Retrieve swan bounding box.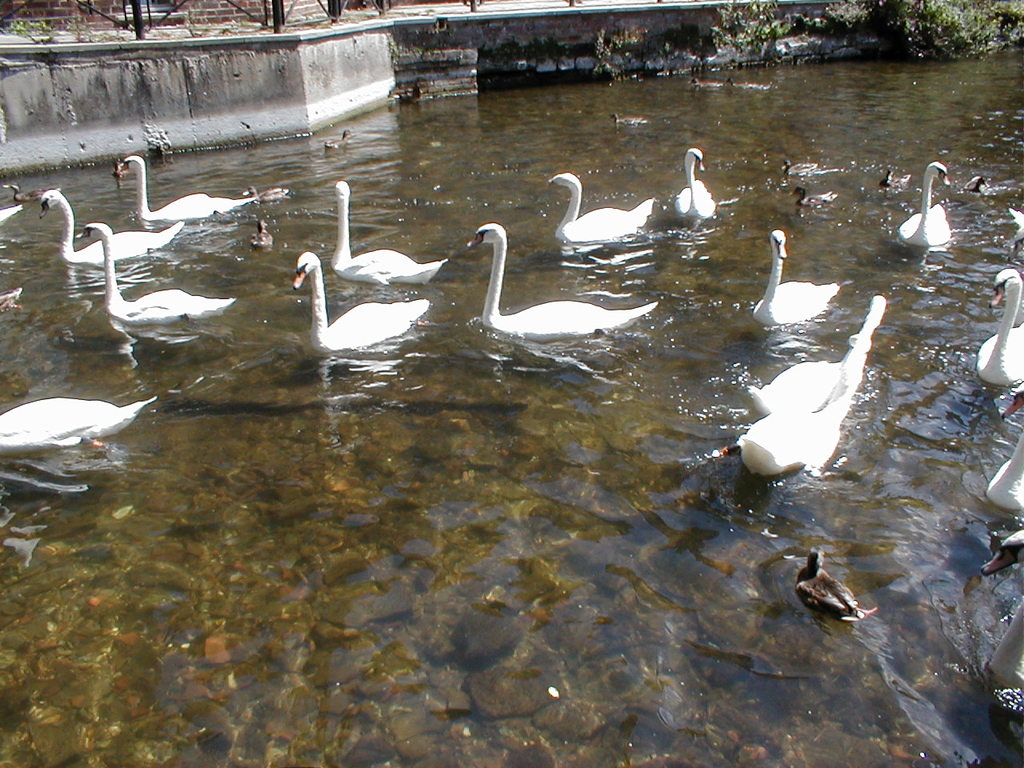
Bounding box: 797/538/866/632.
